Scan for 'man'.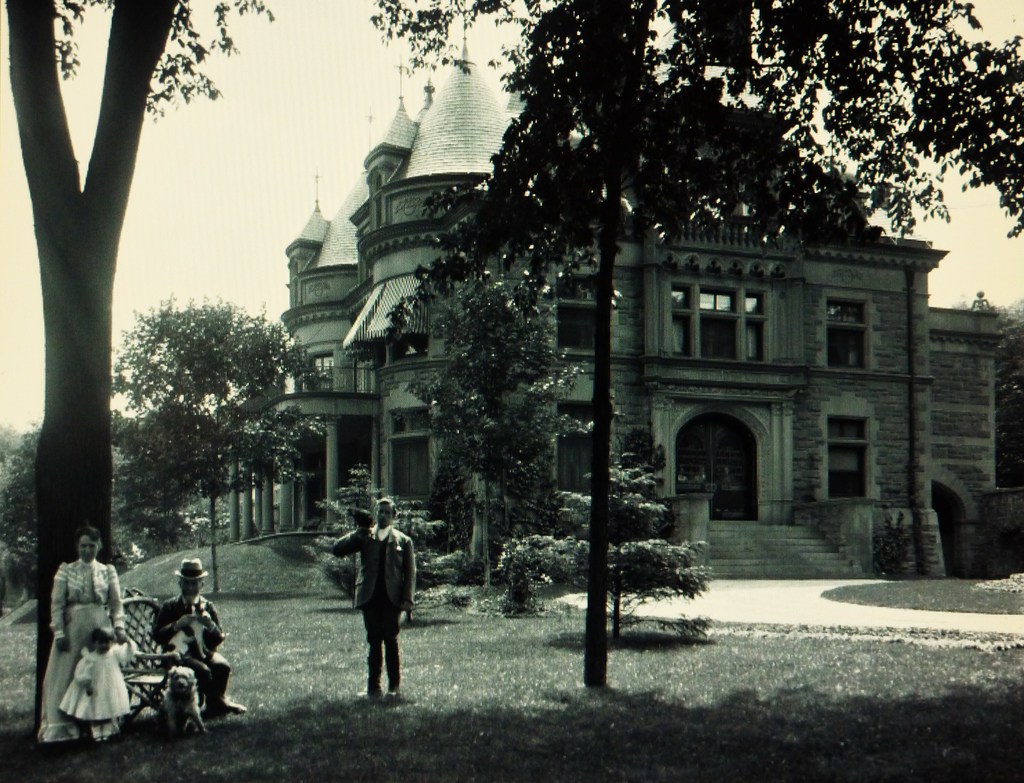
Scan result: <bbox>333, 500, 418, 705</bbox>.
